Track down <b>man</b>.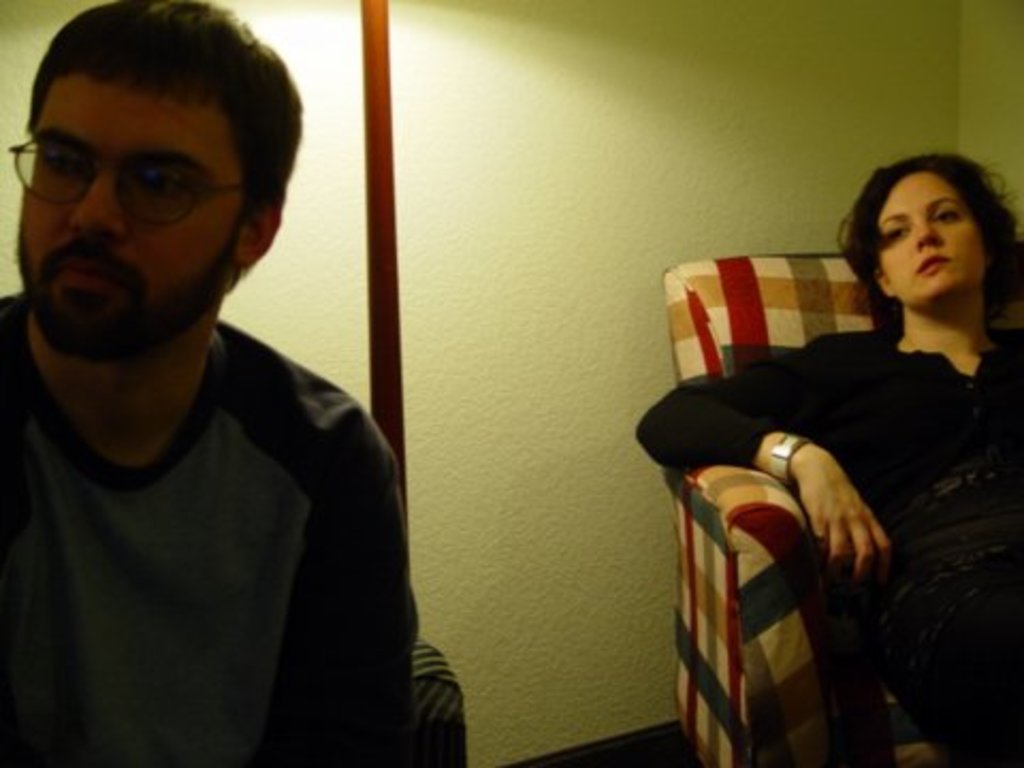
Tracked to {"left": 0, "top": 2, "right": 450, "bottom": 757}.
